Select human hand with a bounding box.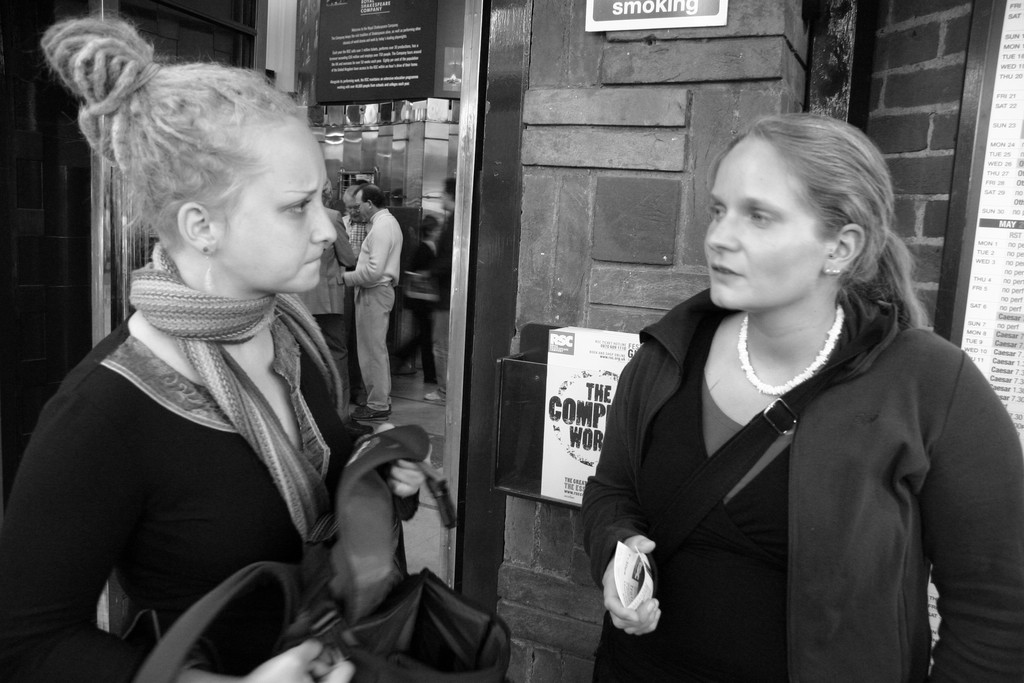
[x1=244, y1=638, x2=357, y2=682].
